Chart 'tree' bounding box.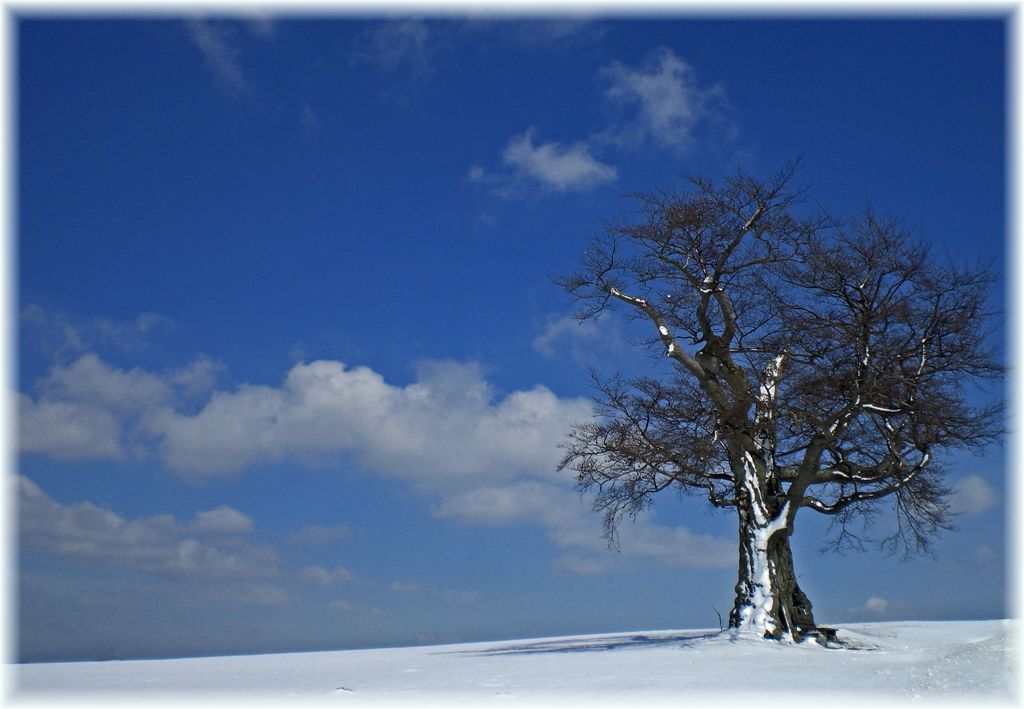
Charted: {"left": 545, "top": 125, "right": 977, "bottom": 646}.
